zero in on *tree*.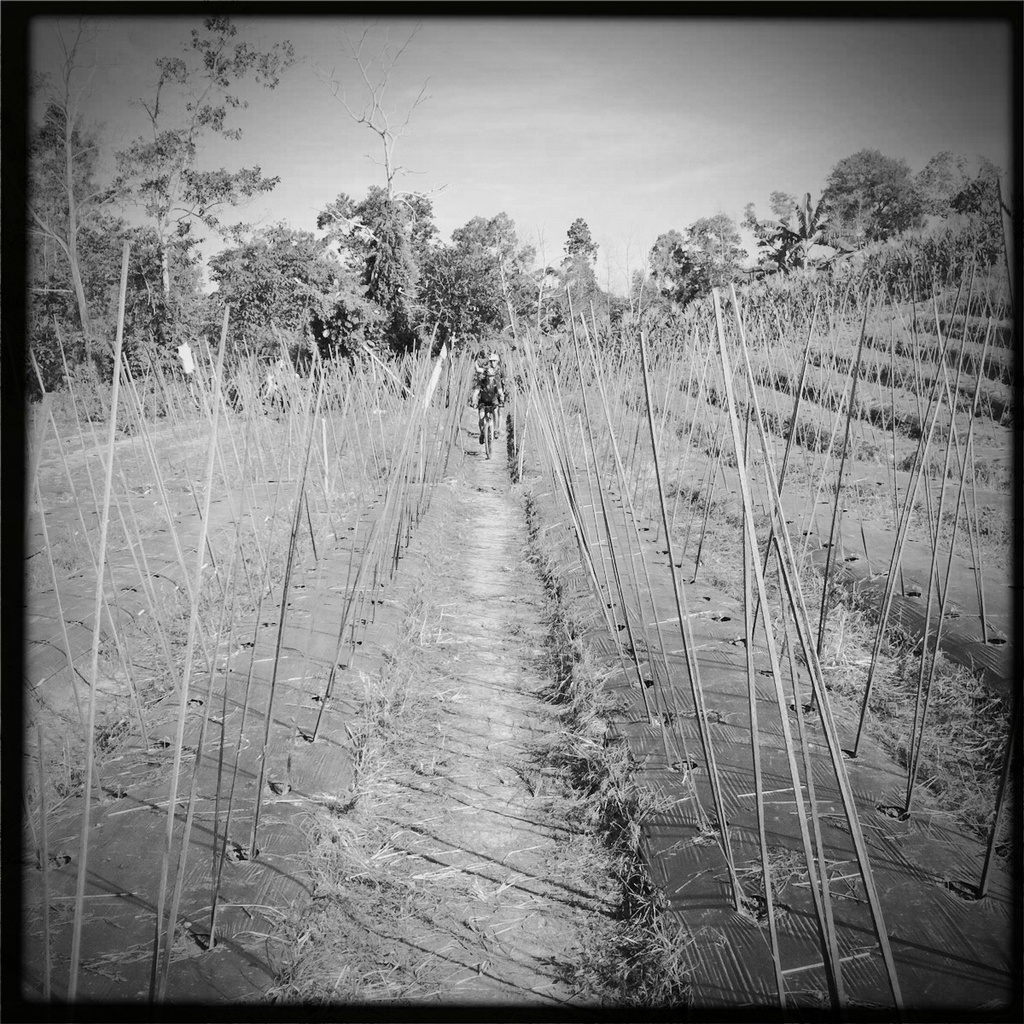
Zeroed in: 402/199/540/383.
